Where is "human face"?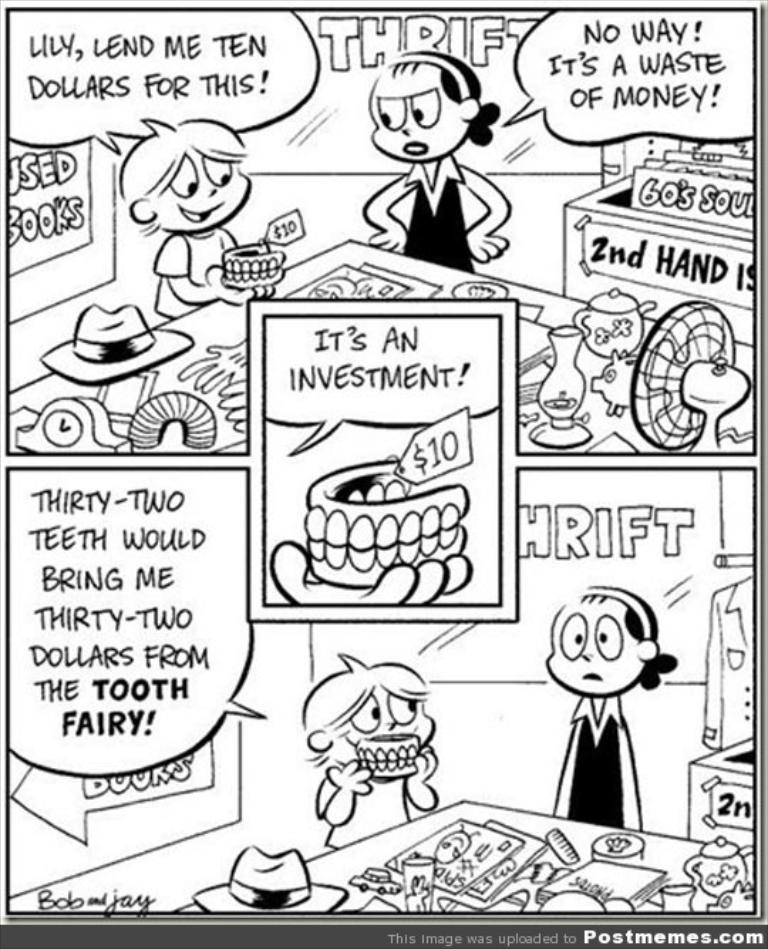
Rect(548, 599, 631, 696).
